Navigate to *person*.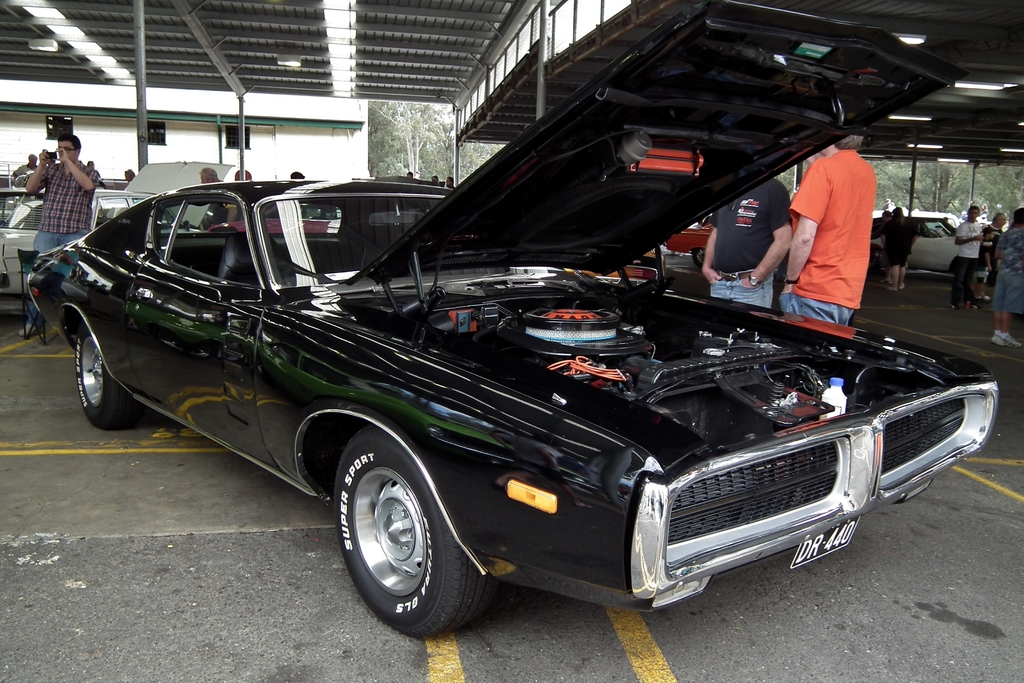
Navigation target: detection(294, 170, 307, 179).
